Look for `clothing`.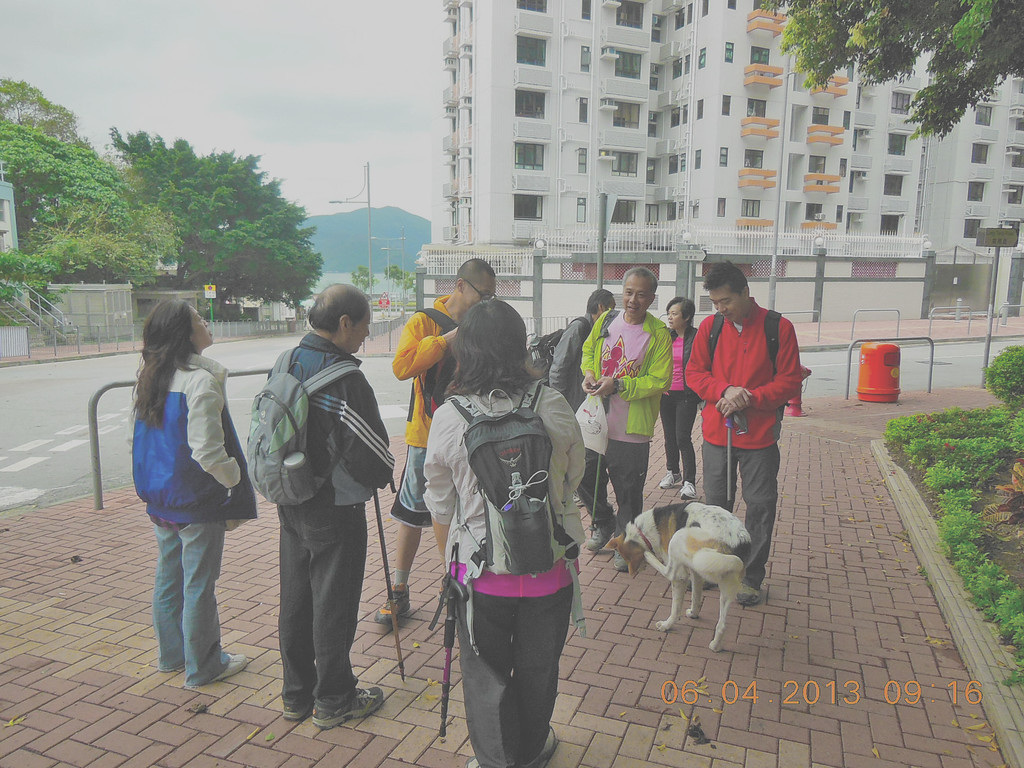
Found: (left=391, top=300, right=458, bottom=449).
